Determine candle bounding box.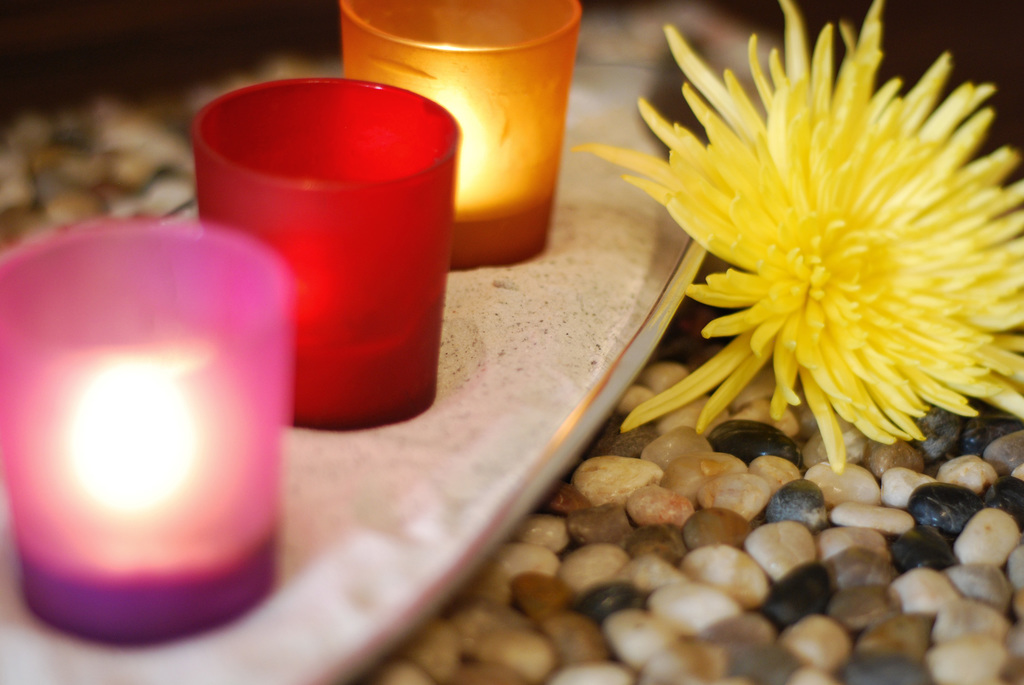
Determined: {"x1": 0, "y1": 222, "x2": 291, "y2": 645}.
